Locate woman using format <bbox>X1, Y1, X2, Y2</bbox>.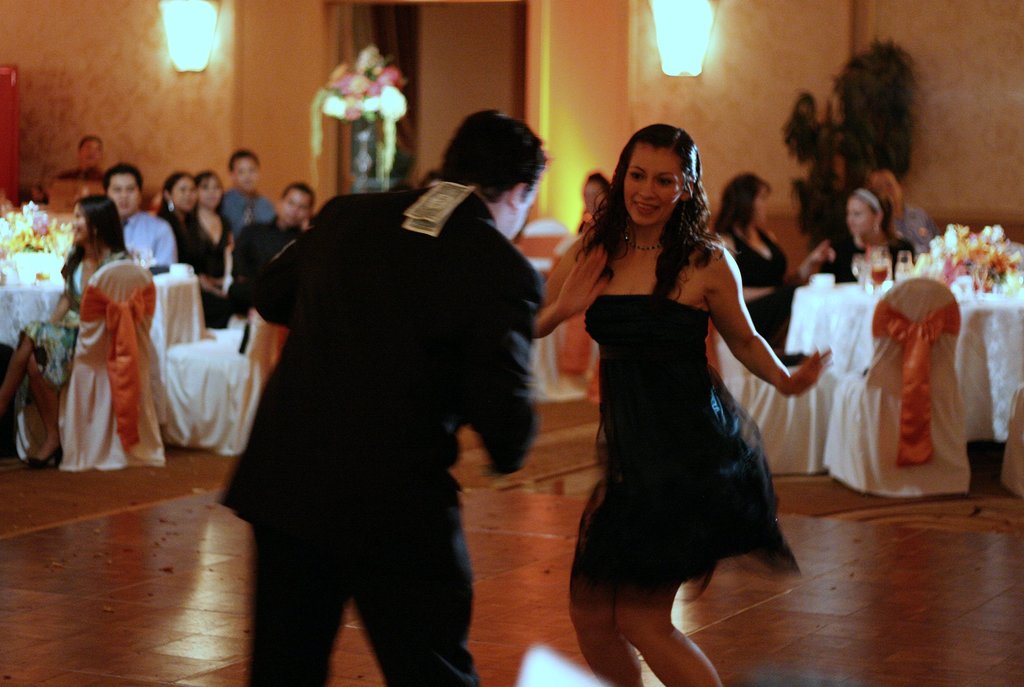
<bbox>702, 172, 792, 322</bbox>.
